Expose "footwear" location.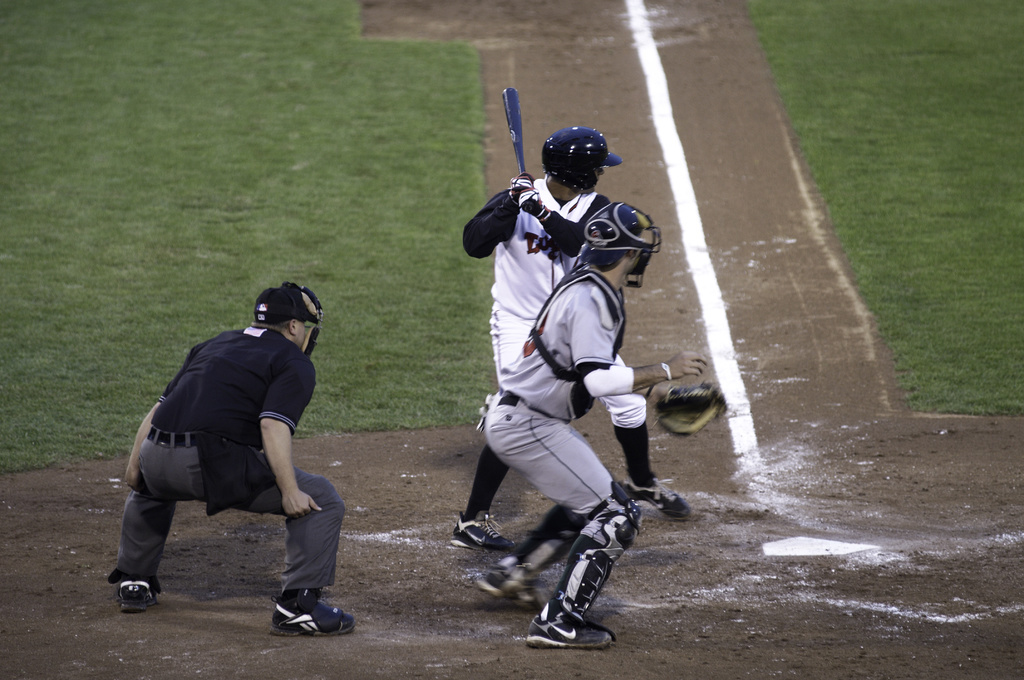
Exposed at bbox(118, 576, 158, 610).
